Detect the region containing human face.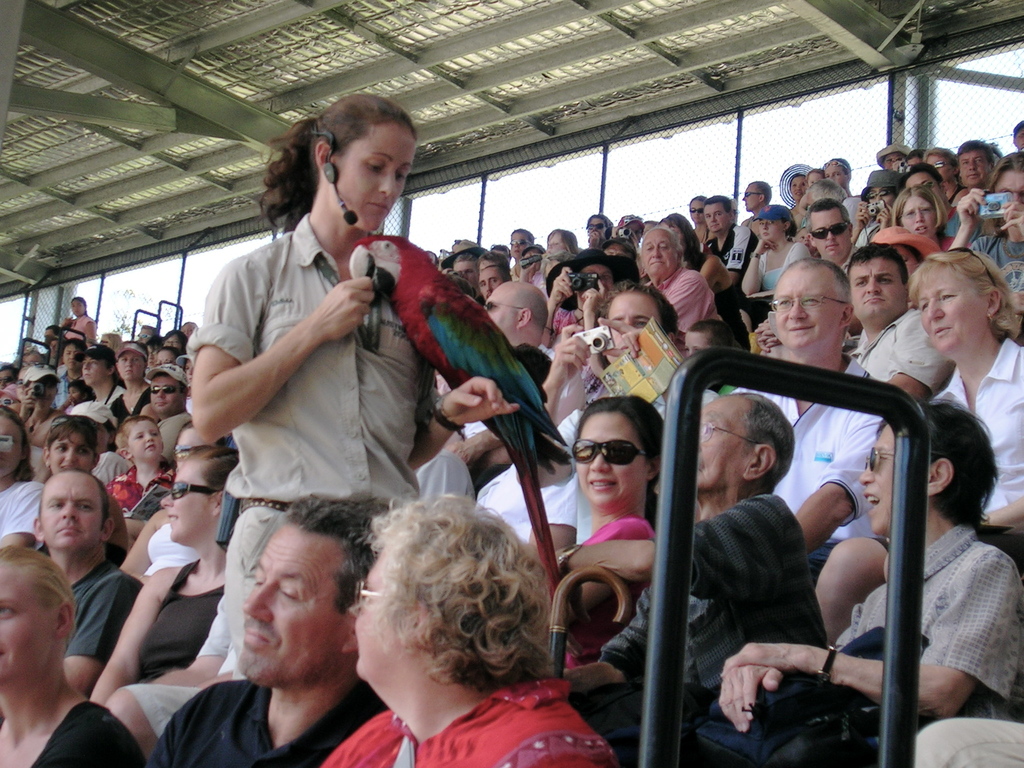
l=900, t=197, r=938, b=233.
